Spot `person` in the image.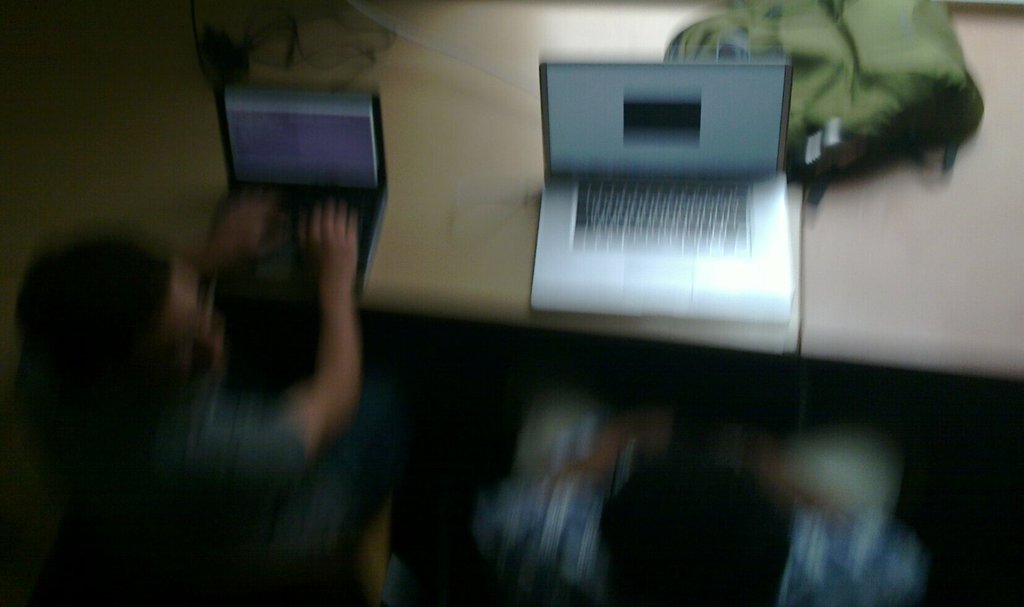
`person` found at BBox(542, 435, 838, 606).
